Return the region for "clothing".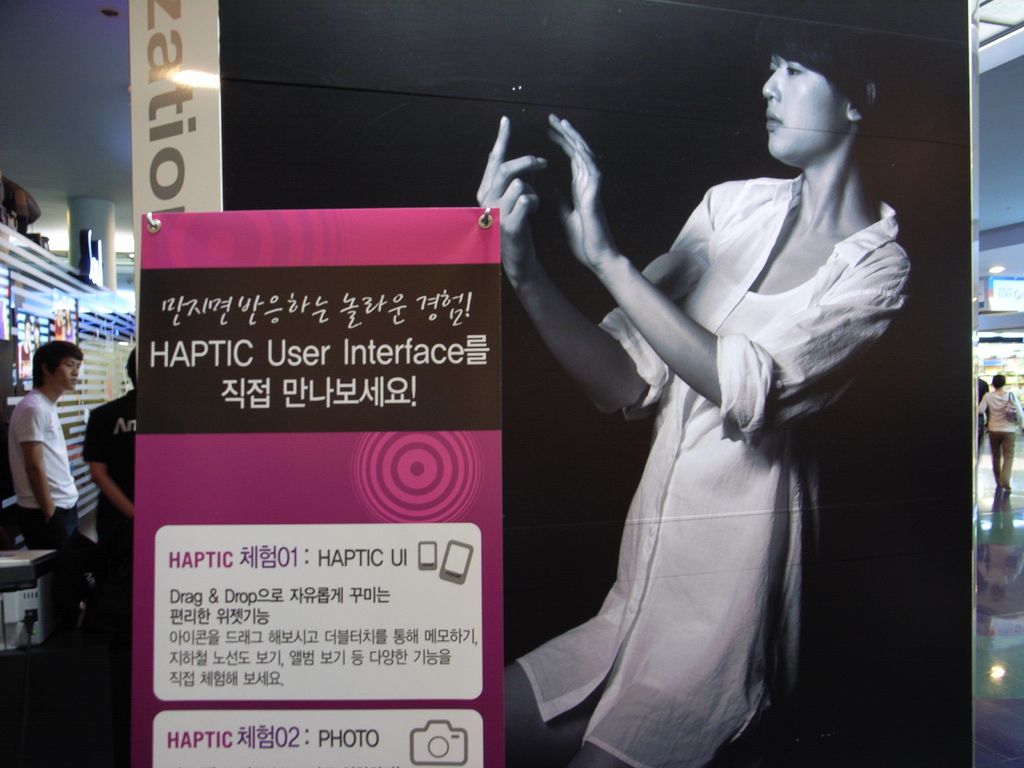
[x1=979, y1=390, x2=1020, y2=484].
